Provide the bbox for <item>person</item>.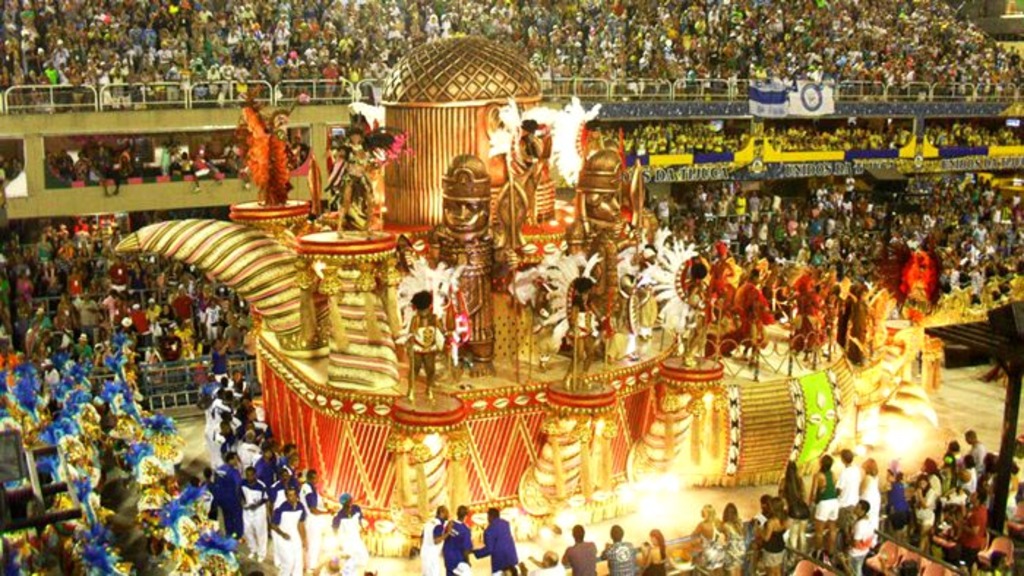
[x1=711, y1=491, x2=753, y2=575].
